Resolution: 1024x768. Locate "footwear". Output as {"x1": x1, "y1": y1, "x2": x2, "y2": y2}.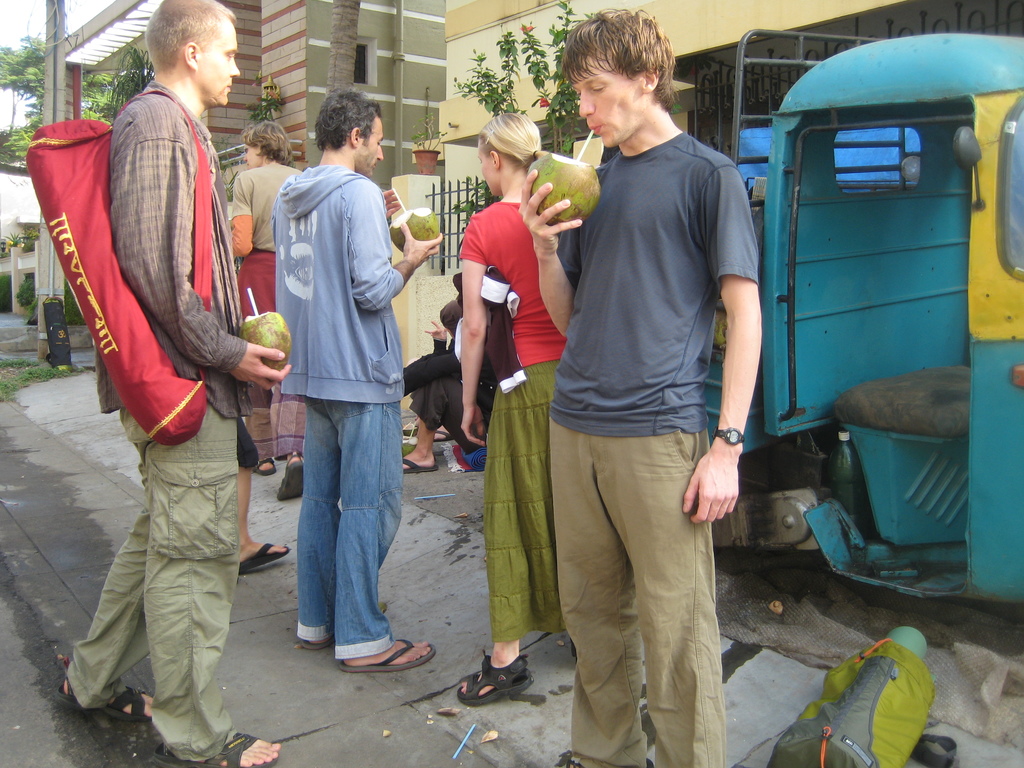
{"x1": 260, "y1": 454, "x2": 273, "y2": 477}.
